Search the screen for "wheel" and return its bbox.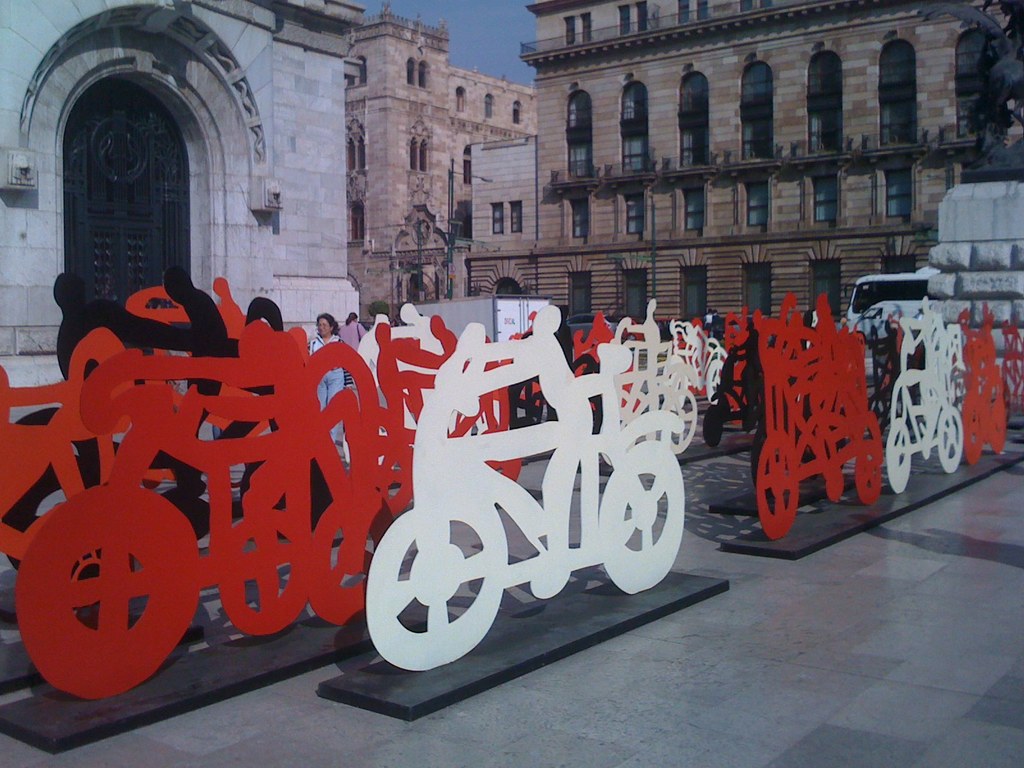
Found: Rect(0, 502, 184, 701).
